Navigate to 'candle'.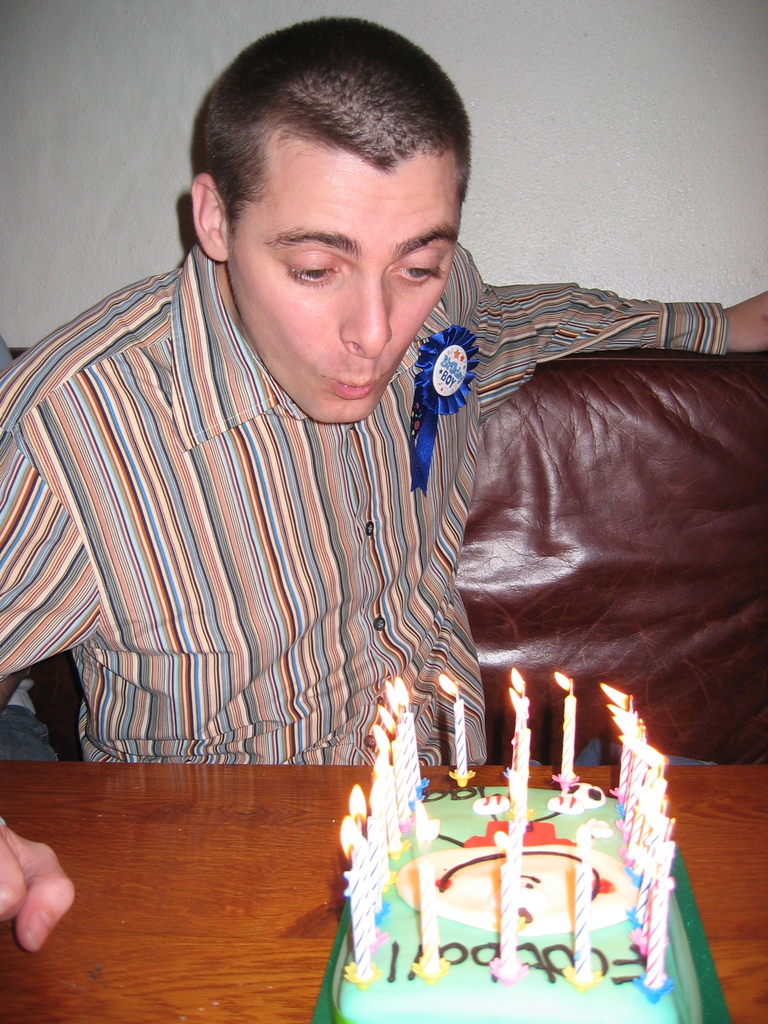
Navigation target: pyautogui.locateOnScreen(487, 664, 531, 975).
